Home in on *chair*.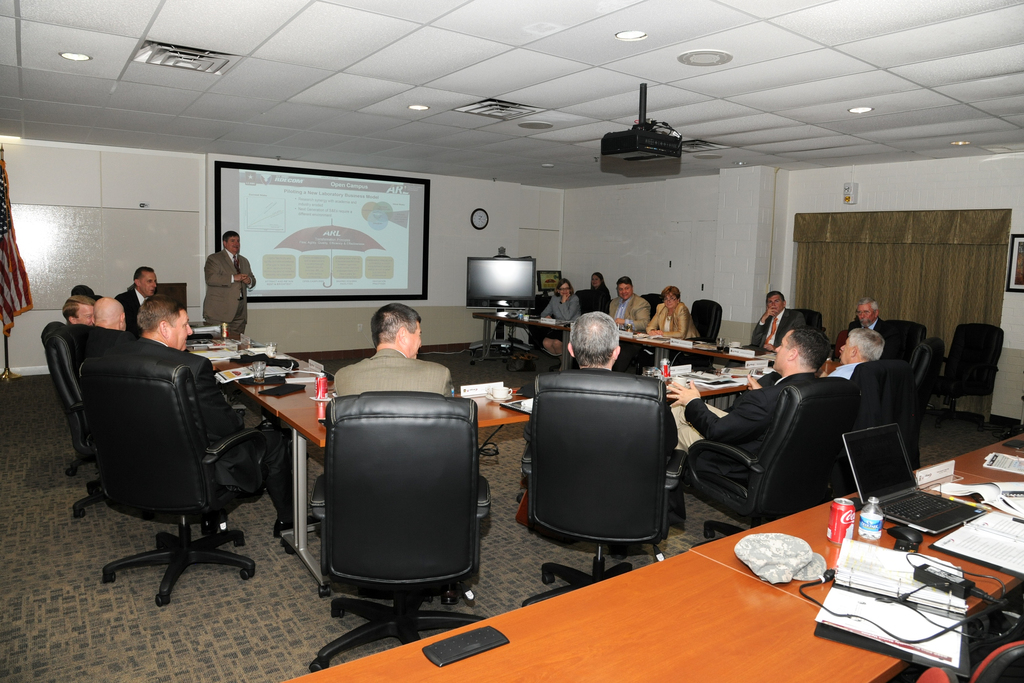
Homed in at (x1=678, y1=375, x2=862, y2=536).
